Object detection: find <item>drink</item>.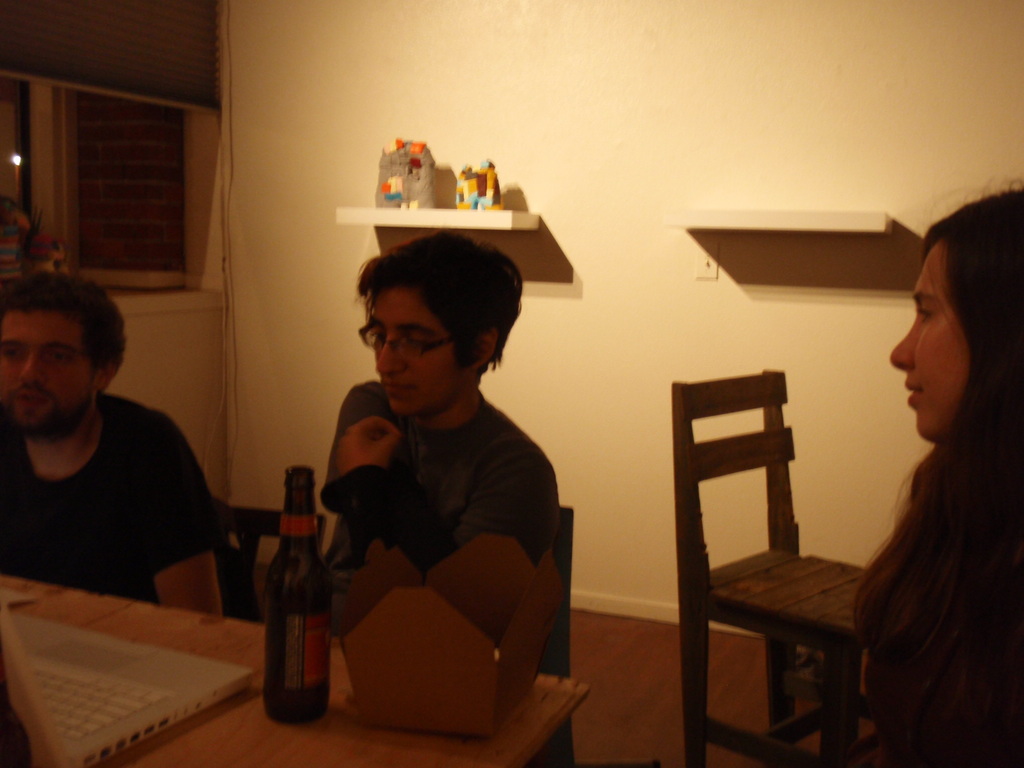
select_region(250, 502, 328, 727).
